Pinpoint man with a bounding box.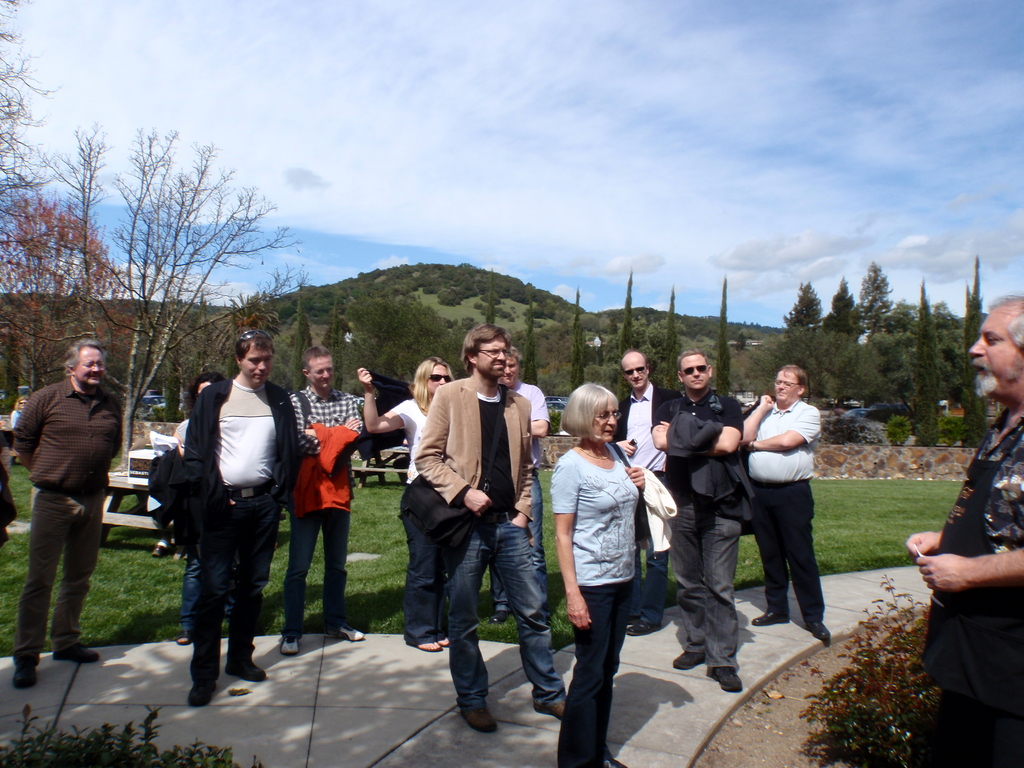
(x1=179, y1=330, x2=301, y2=708).
